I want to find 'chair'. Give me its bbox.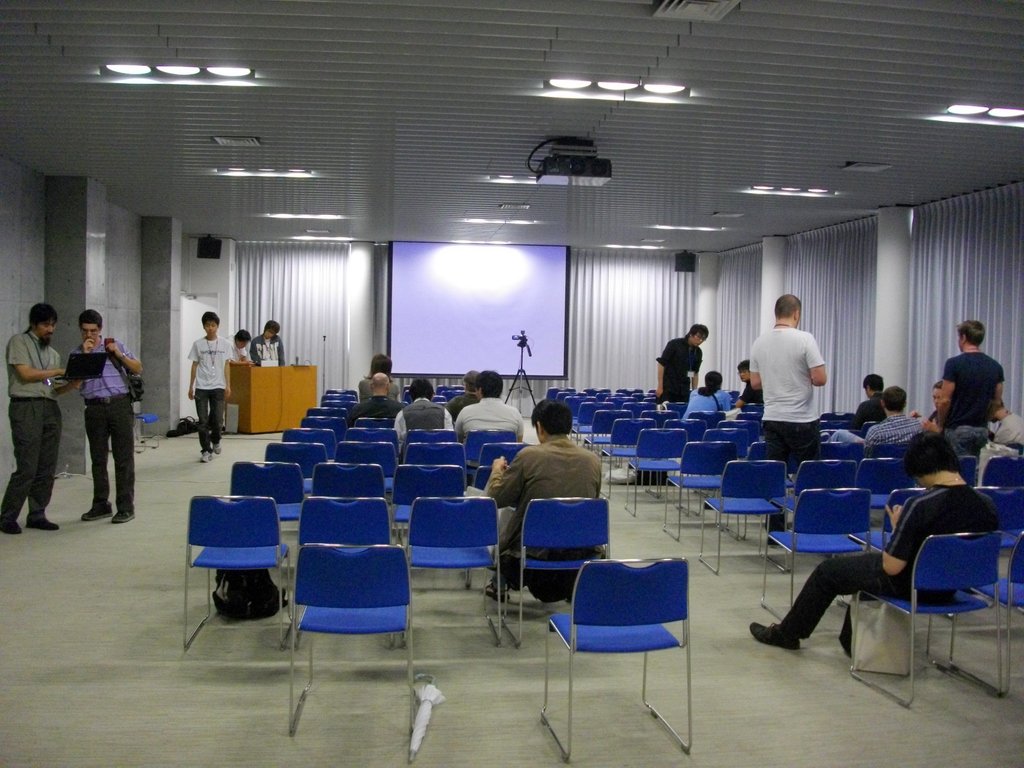
bbox(260, 442, 324, 463).
